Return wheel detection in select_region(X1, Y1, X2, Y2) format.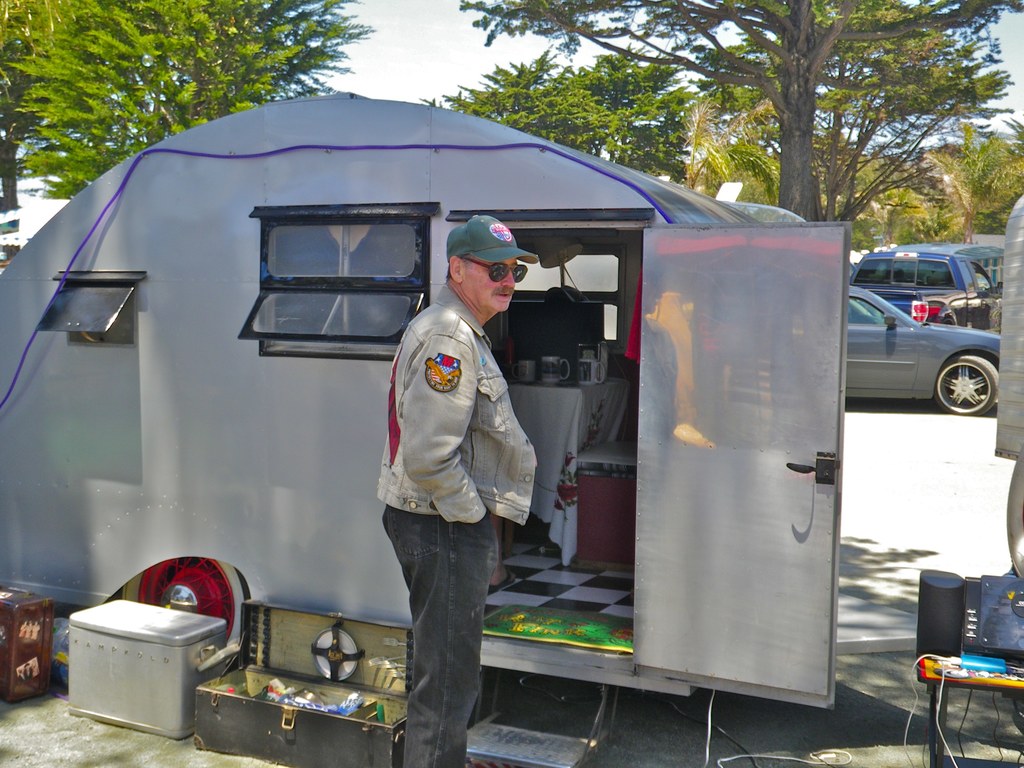
select_region(932, 343, 1009, 414).
